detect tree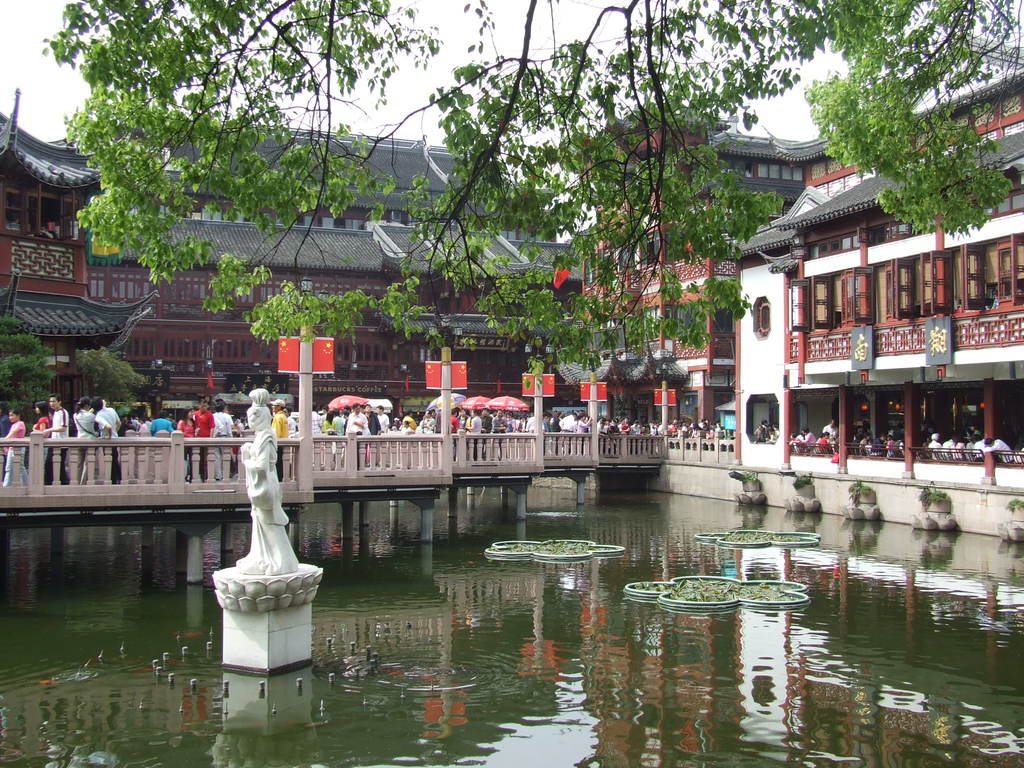
<box>68,342,148,413</box>
